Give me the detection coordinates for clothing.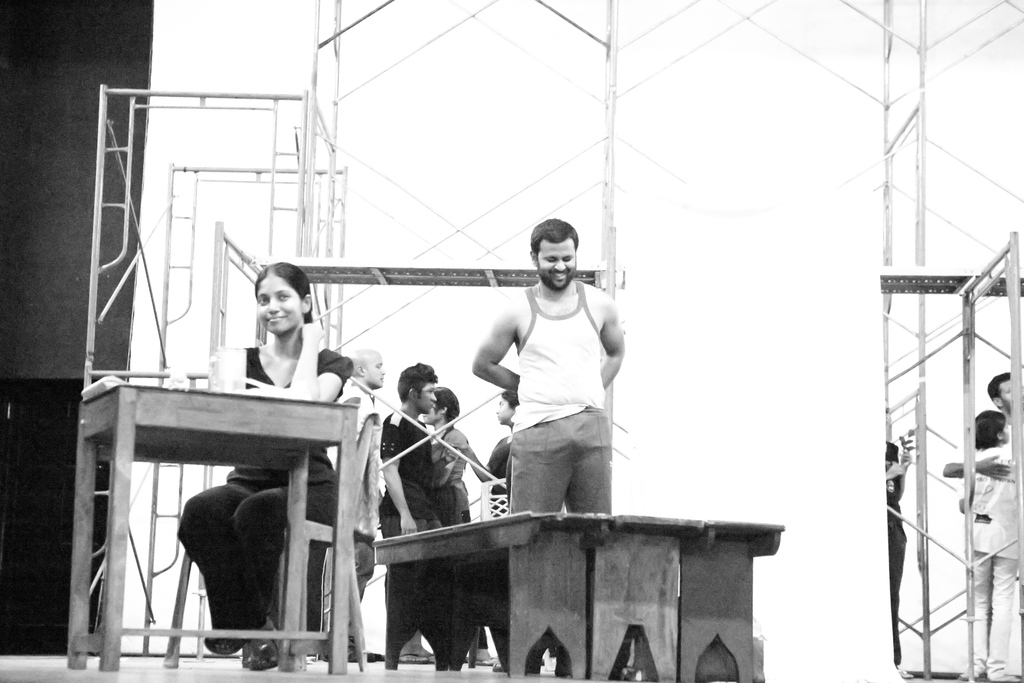
left=961, top=438, right=1018, bottom=682.
